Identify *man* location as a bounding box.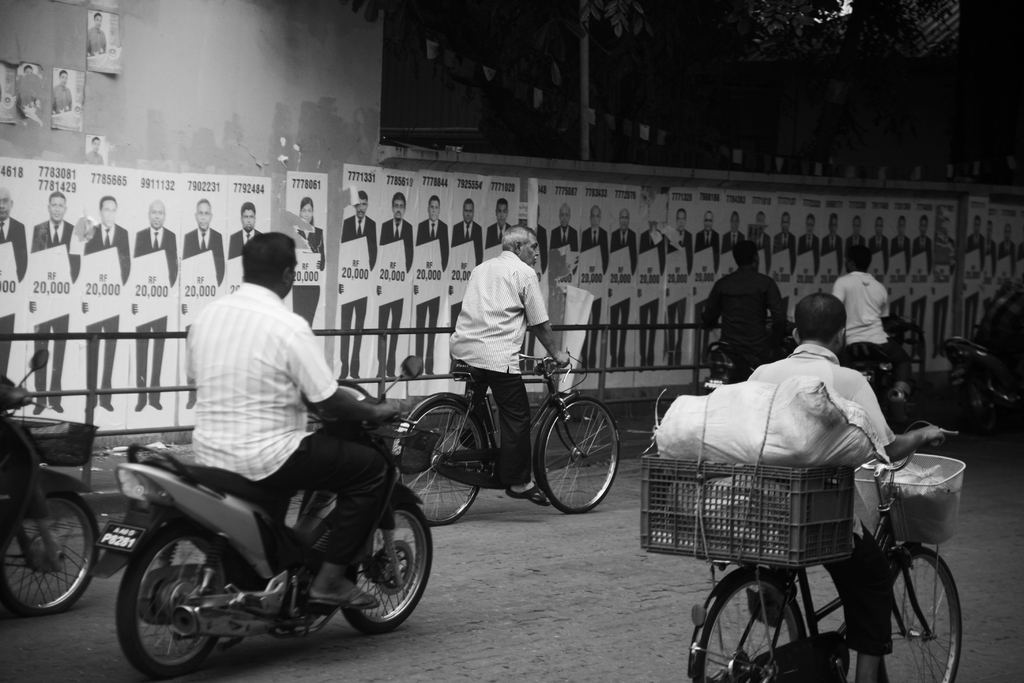
box=[374, 193, 416, 378].
